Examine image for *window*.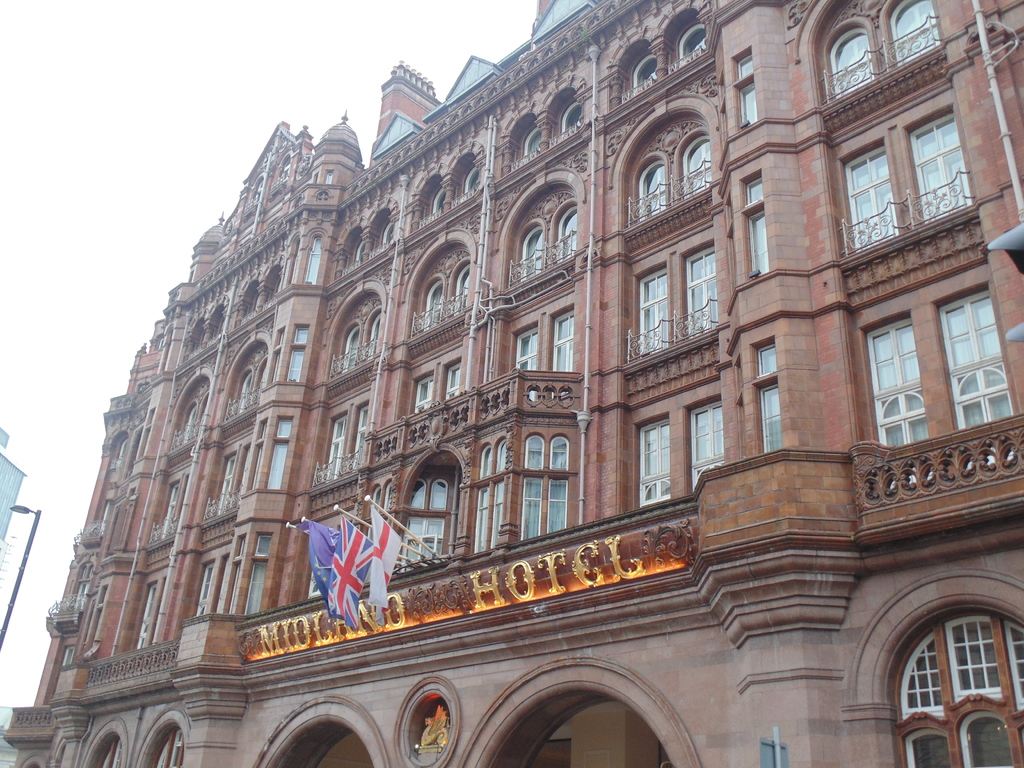
Examination result: x1=897, y1=0, x2=945, y2=71.
